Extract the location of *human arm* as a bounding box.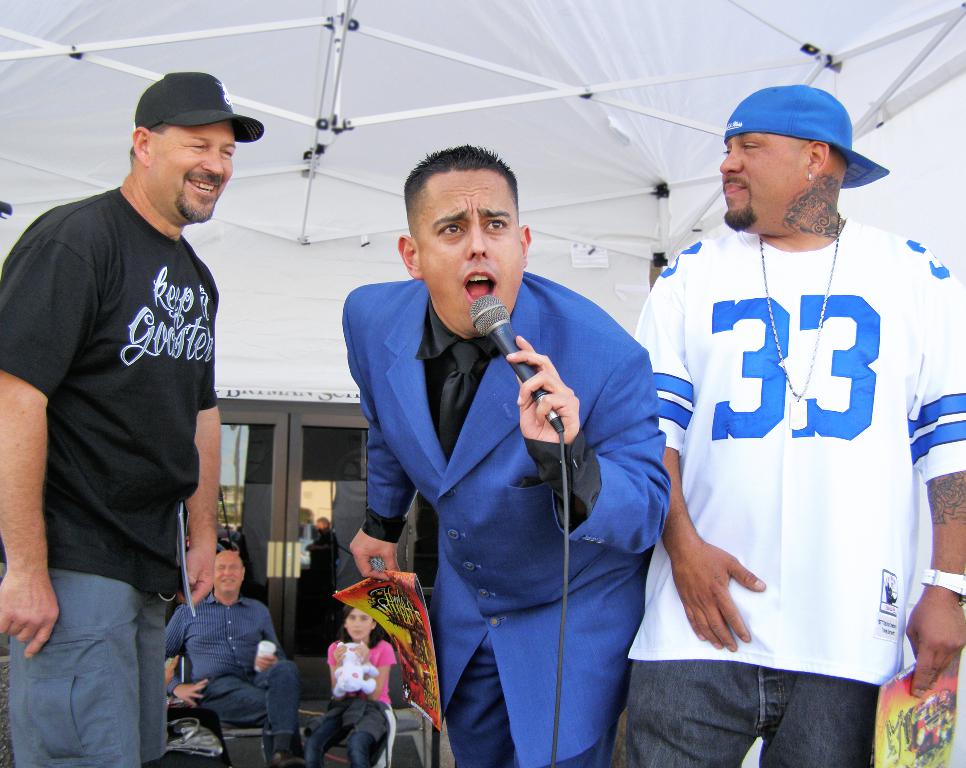
crop(256, 616, 287, 671).
